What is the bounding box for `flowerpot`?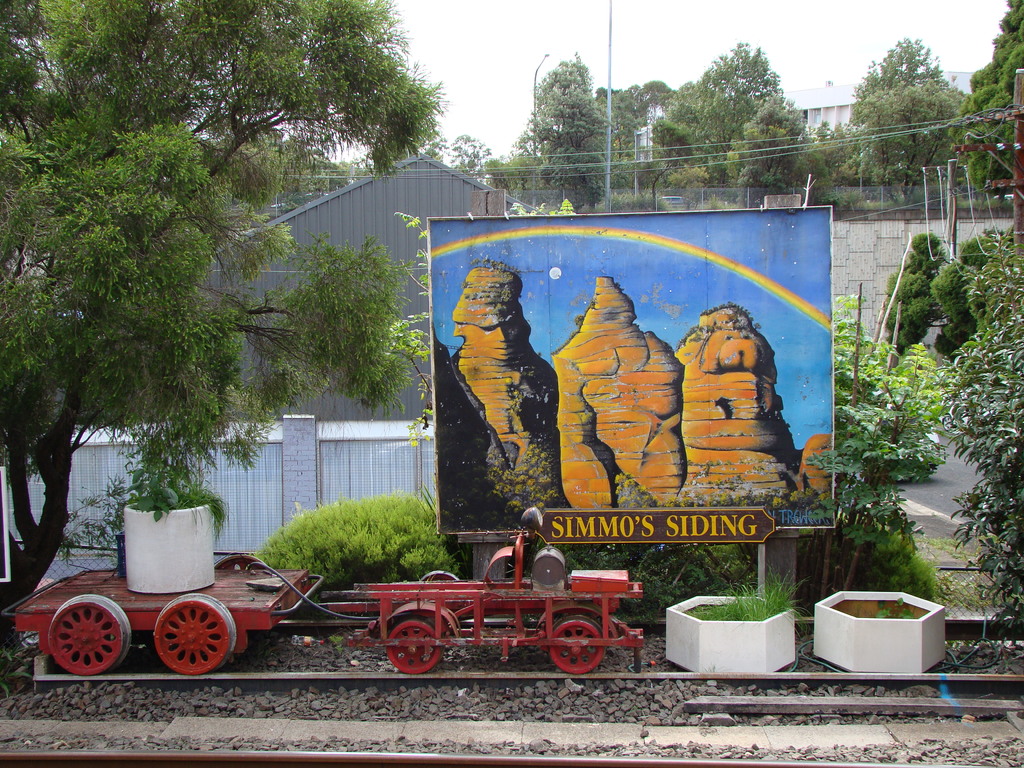
x1=816, y1=582, x2=944, y2=675.
